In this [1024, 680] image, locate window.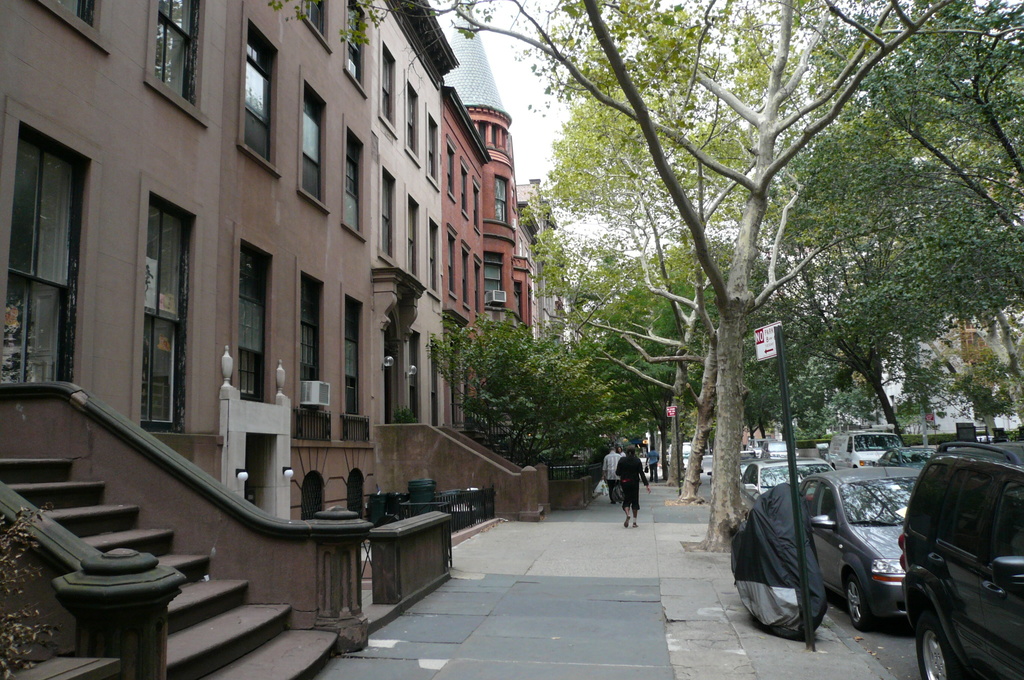
Bounding box: pyautogui.locateOnScreen(152, 0, 200, 103).
